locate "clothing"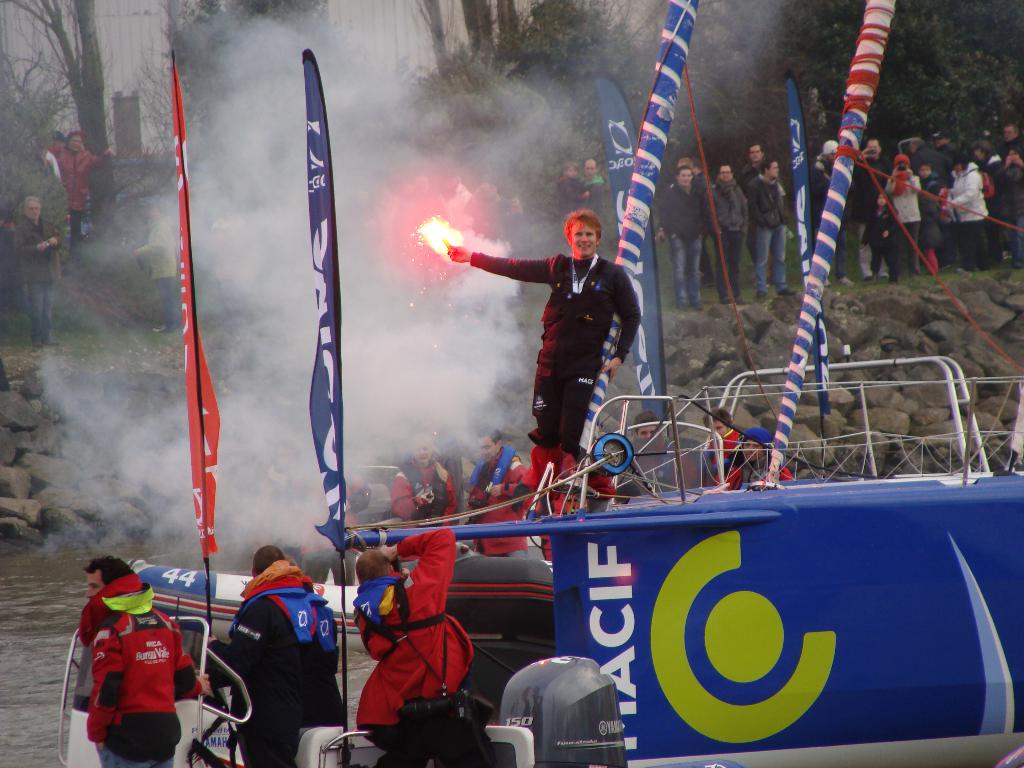
863/203/895/273
